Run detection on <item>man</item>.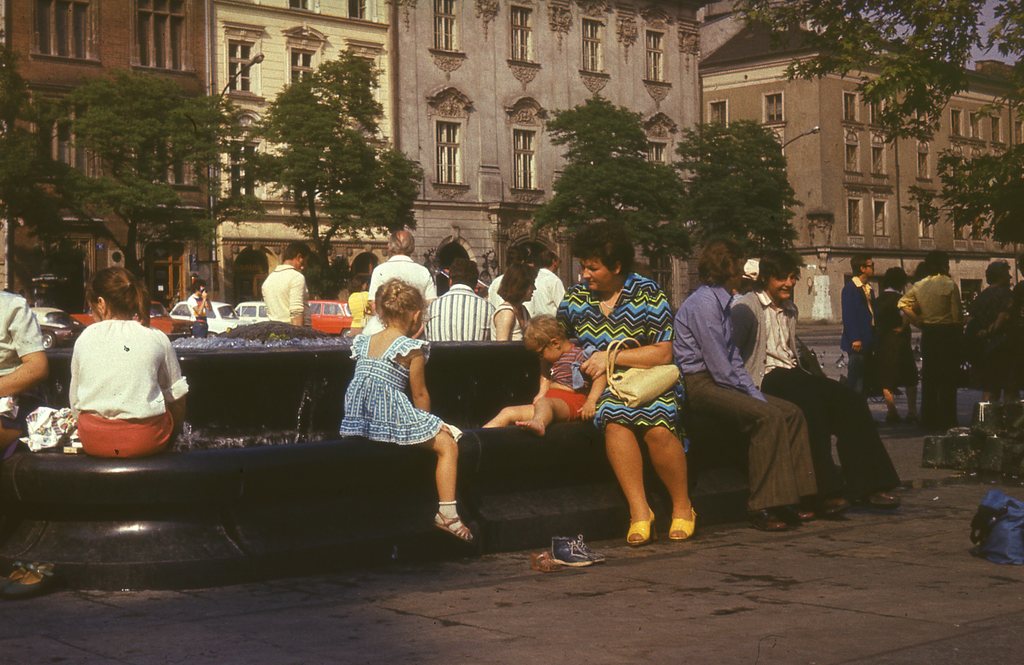
Result: {"left": 253, "top": 246, "right": 325, "bottom": 326}.
